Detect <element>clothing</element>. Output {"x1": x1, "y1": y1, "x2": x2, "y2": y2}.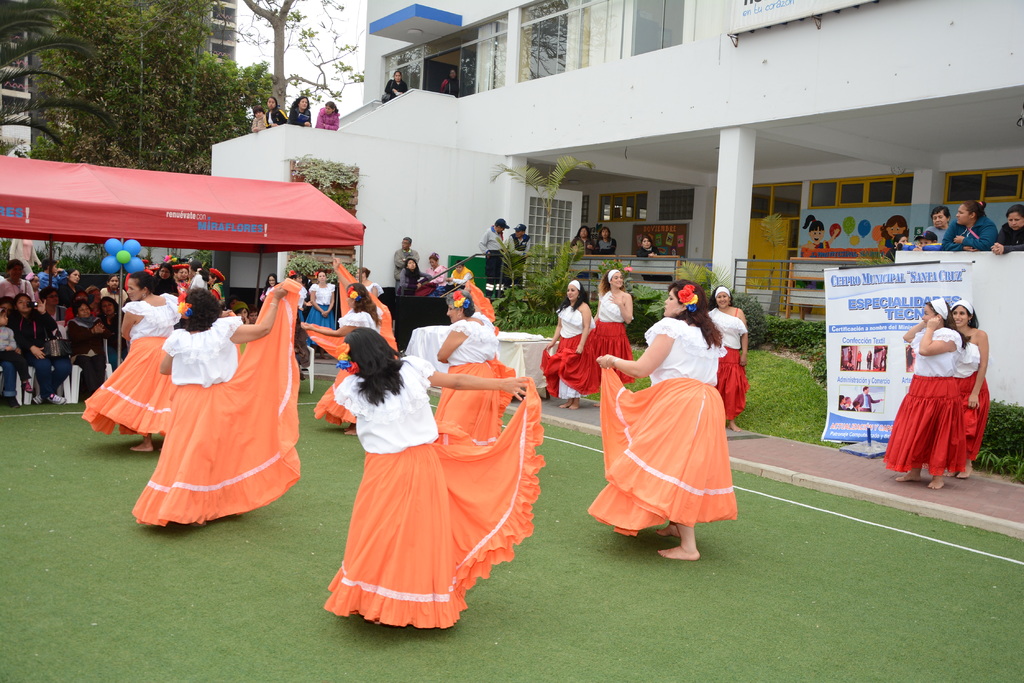
{"x1": 557, "y1": 287, "x2": 638, "y2": 406}.
